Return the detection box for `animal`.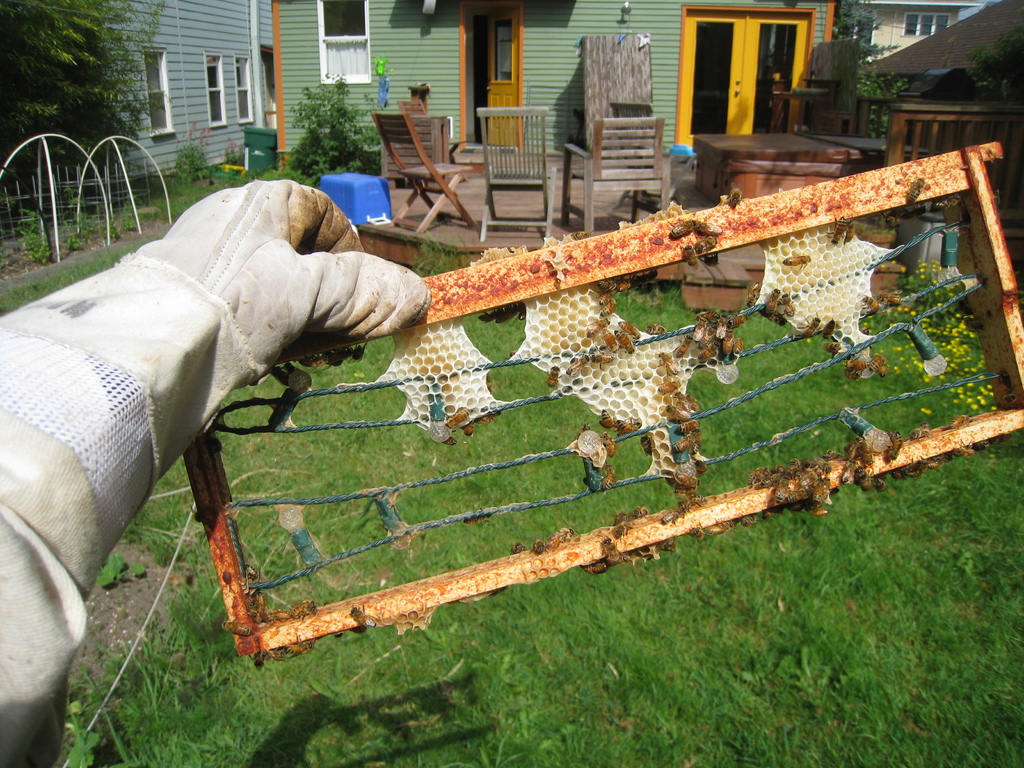
region(797, 316, 823, 340).
